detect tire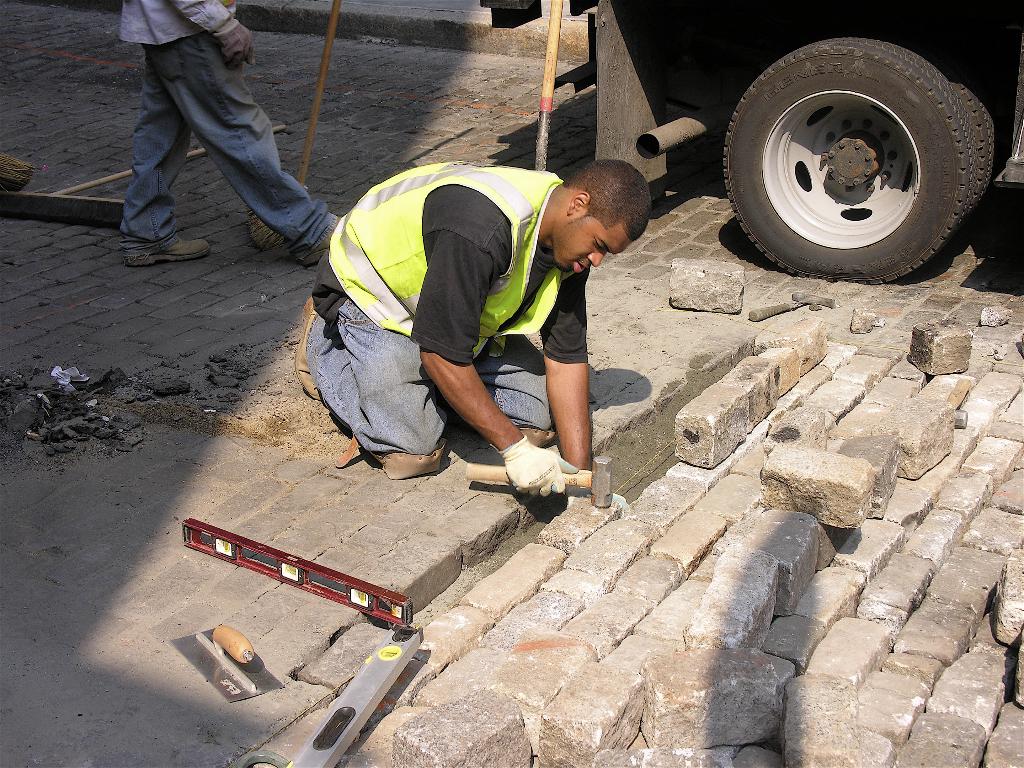
891 40 997 225
